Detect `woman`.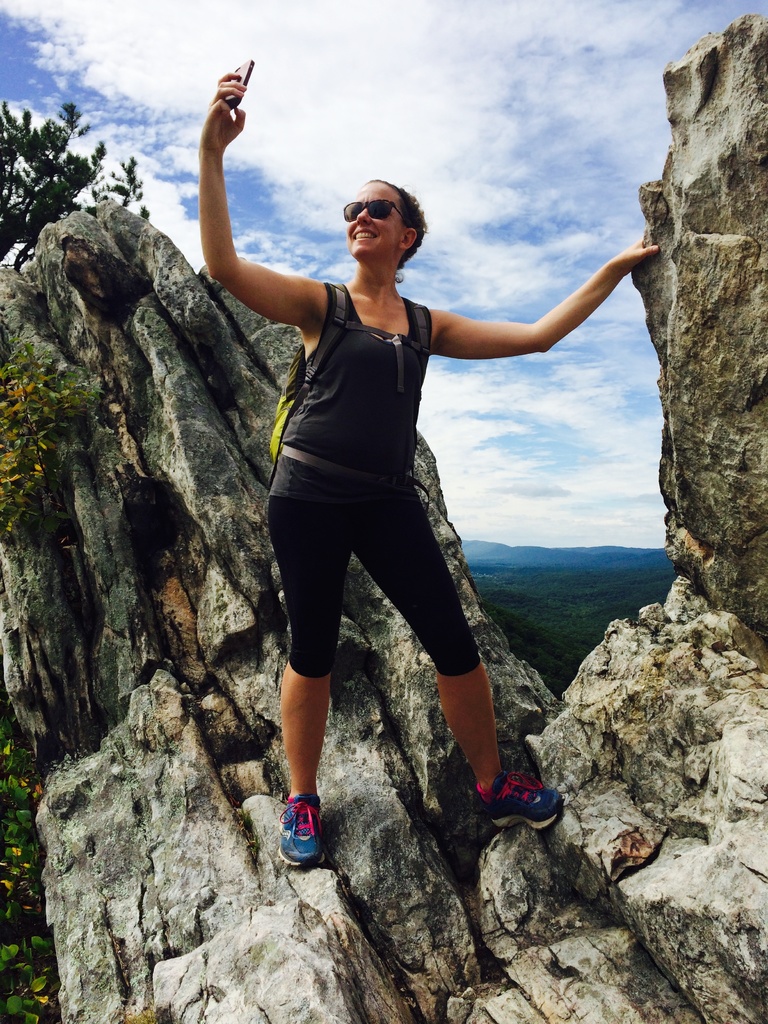
Detected at l=195, t=56, r=665, b=876.
